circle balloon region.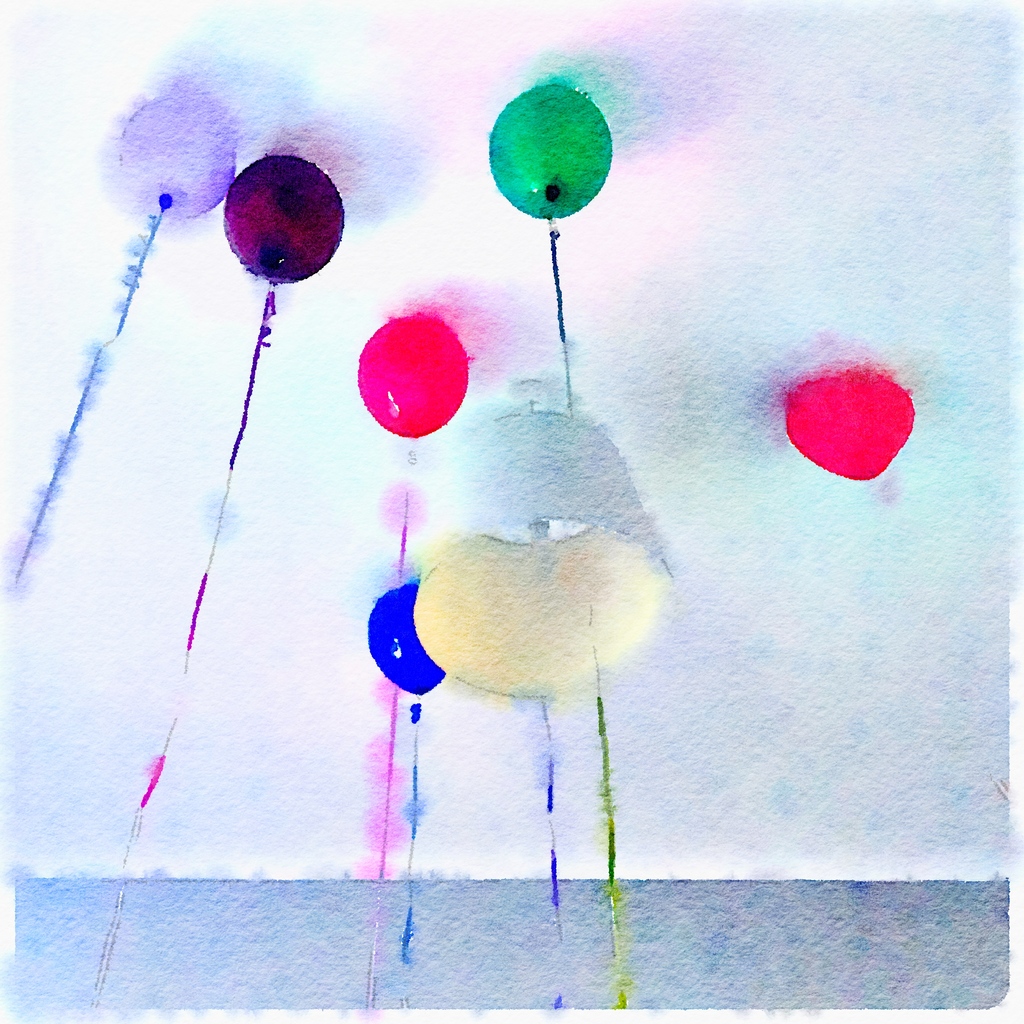
Region: left=364, top=577, right=442, bottom=694.
